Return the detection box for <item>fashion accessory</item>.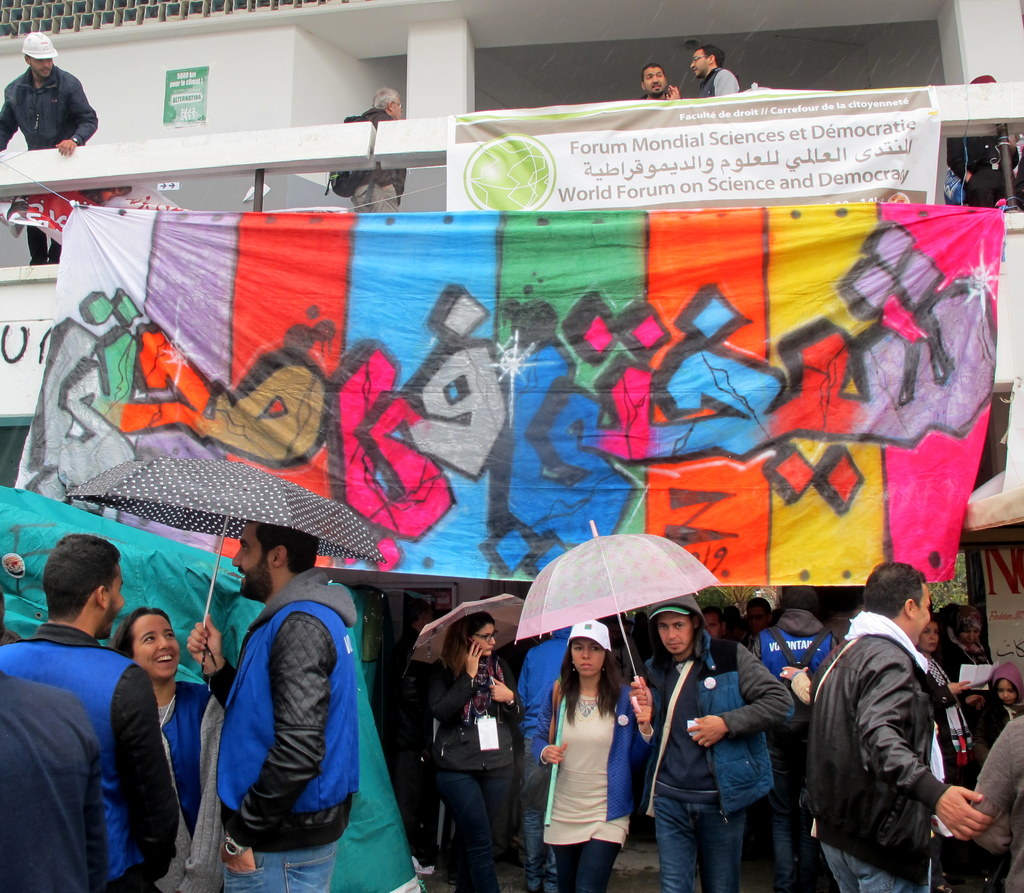
(507,694,517,706).
